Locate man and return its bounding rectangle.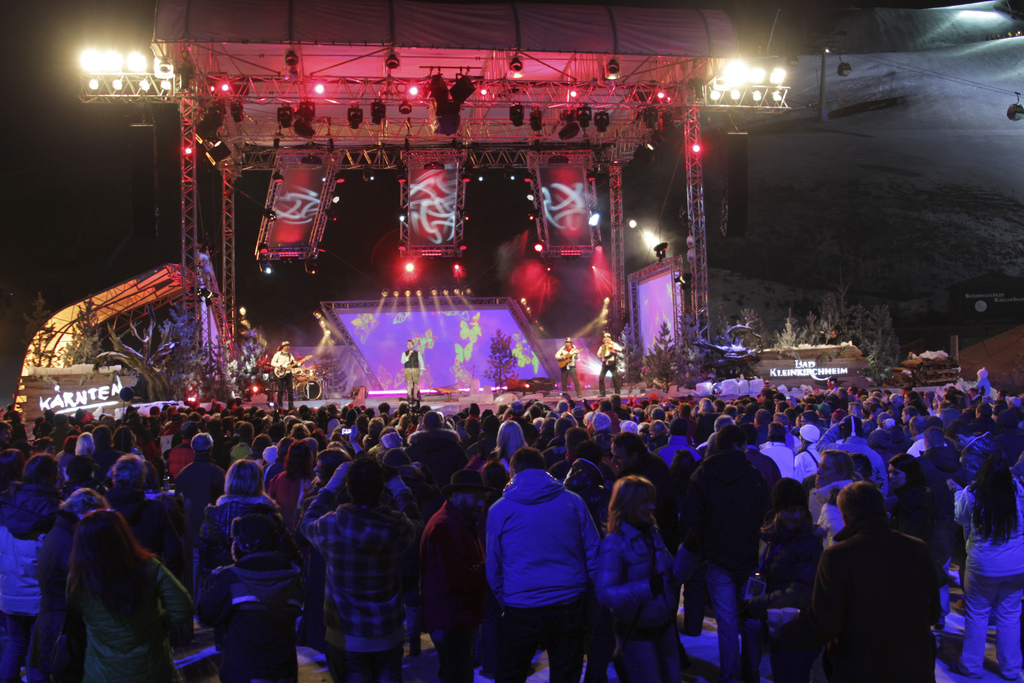
[401,342,424,404].
